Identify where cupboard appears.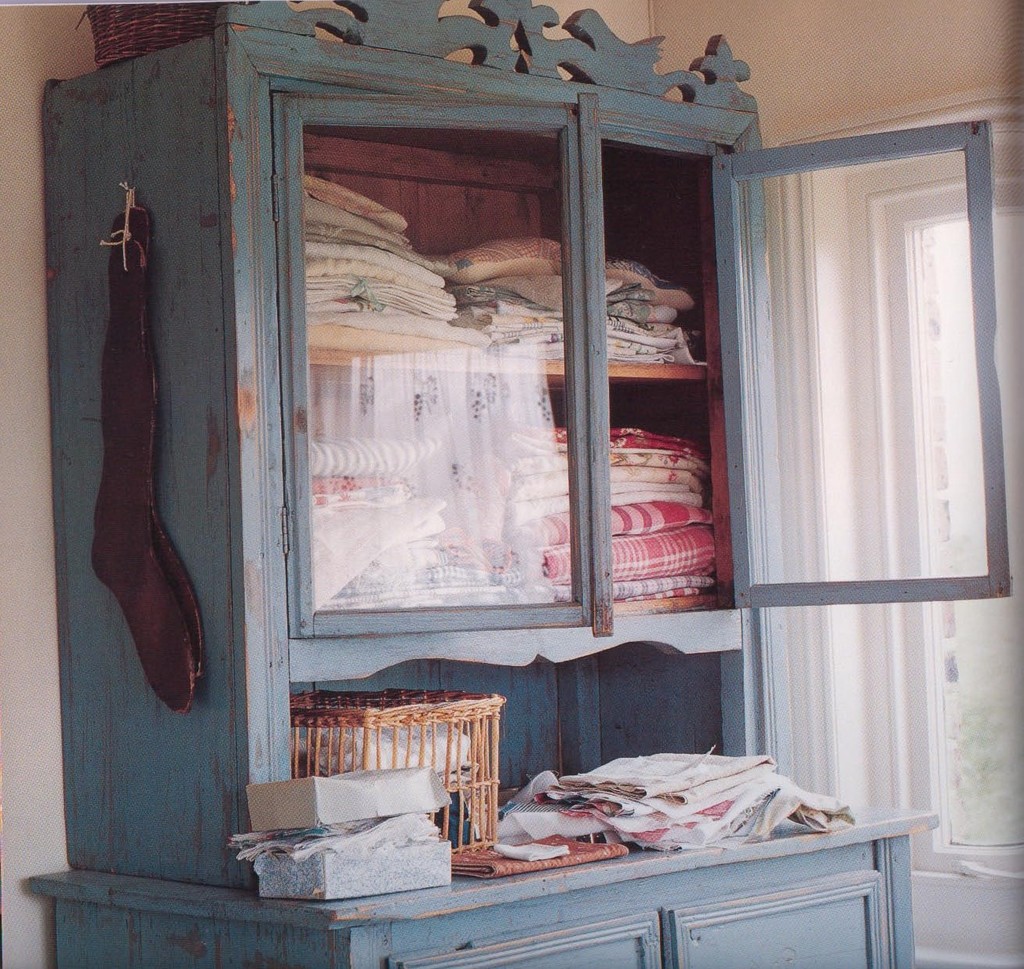
Appears at (x1=24, y1=0, x2=938, y2=968).
